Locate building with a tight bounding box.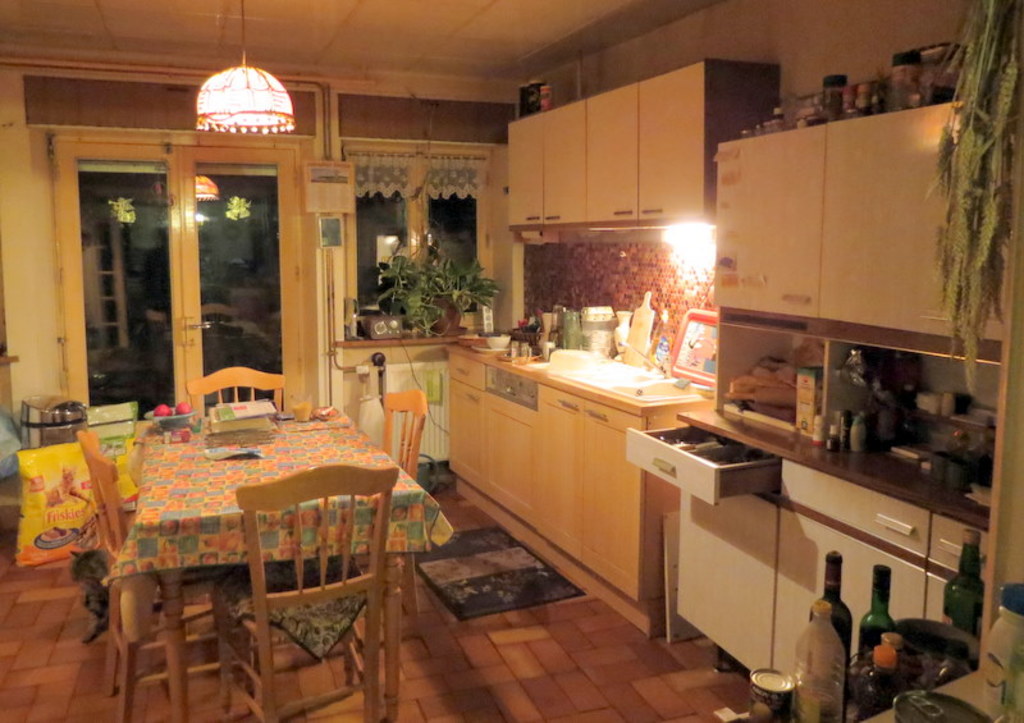
0, 0, 1021, 722.
